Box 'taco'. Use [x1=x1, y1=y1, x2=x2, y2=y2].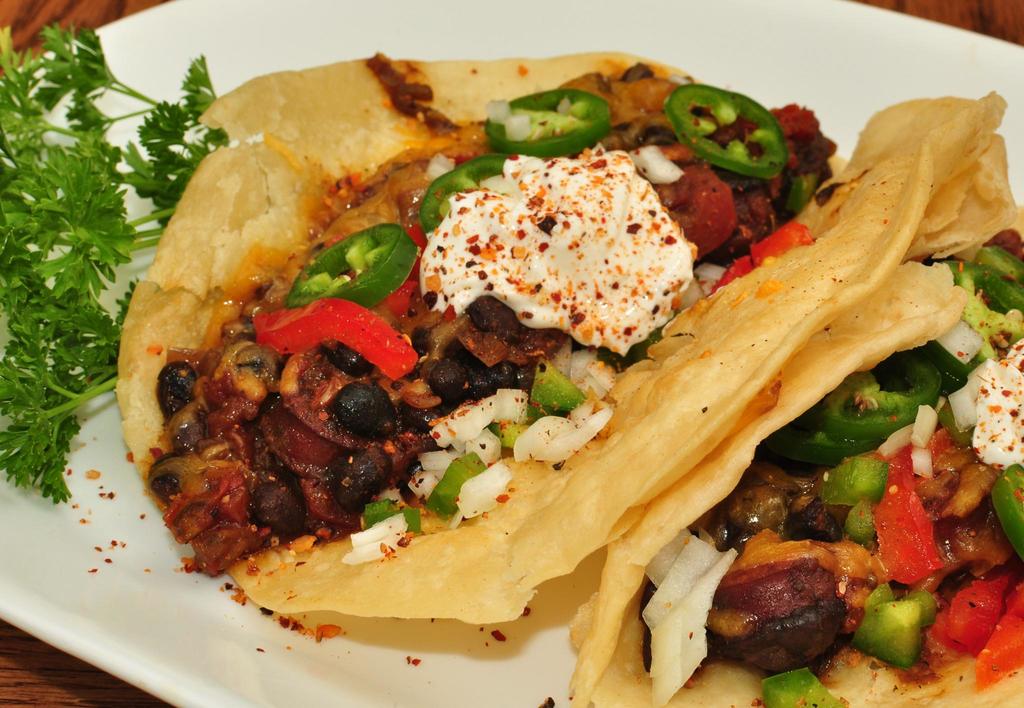
[x1=559, y1=164, x2=1019, y2=705].
